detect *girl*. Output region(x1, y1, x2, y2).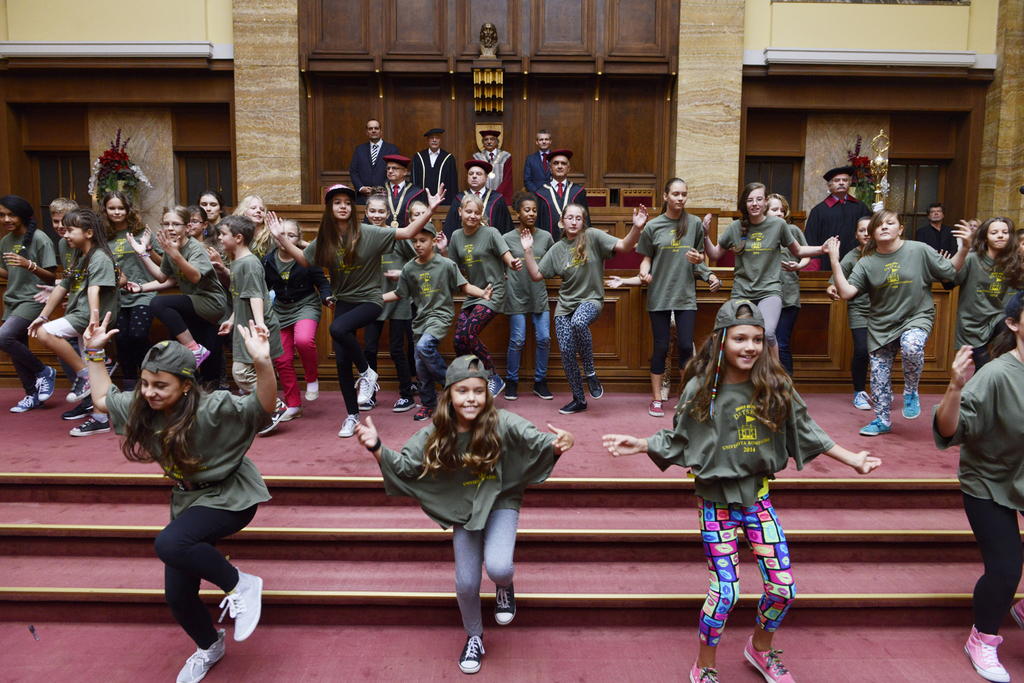
region(522, 202, 649, 413).
